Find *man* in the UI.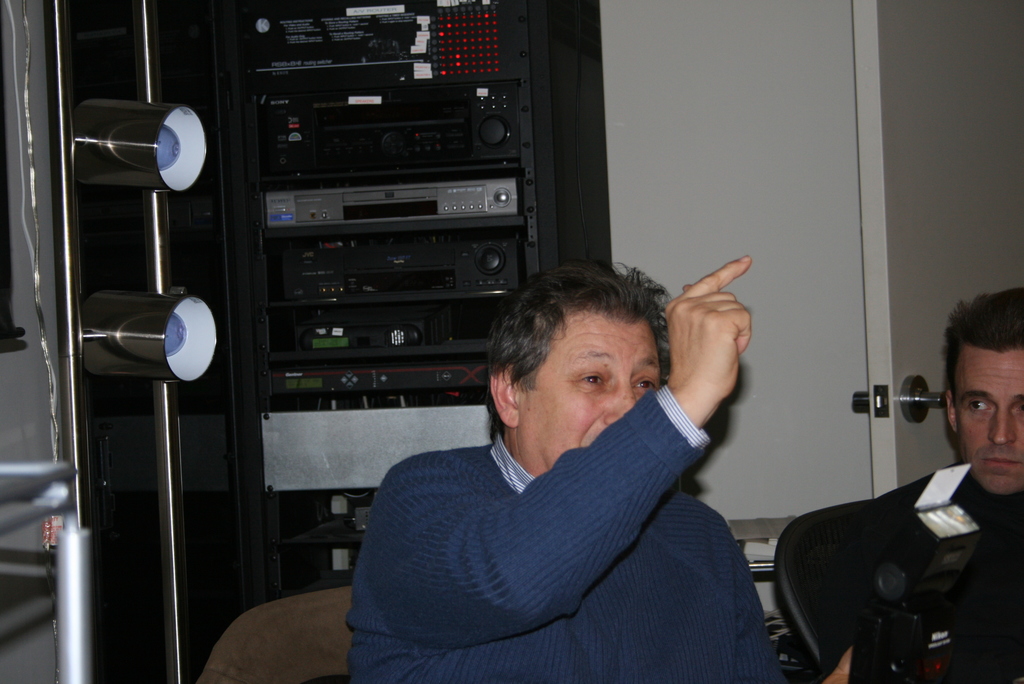
UI element at left=342, top=231, right=799, bottom=671.
